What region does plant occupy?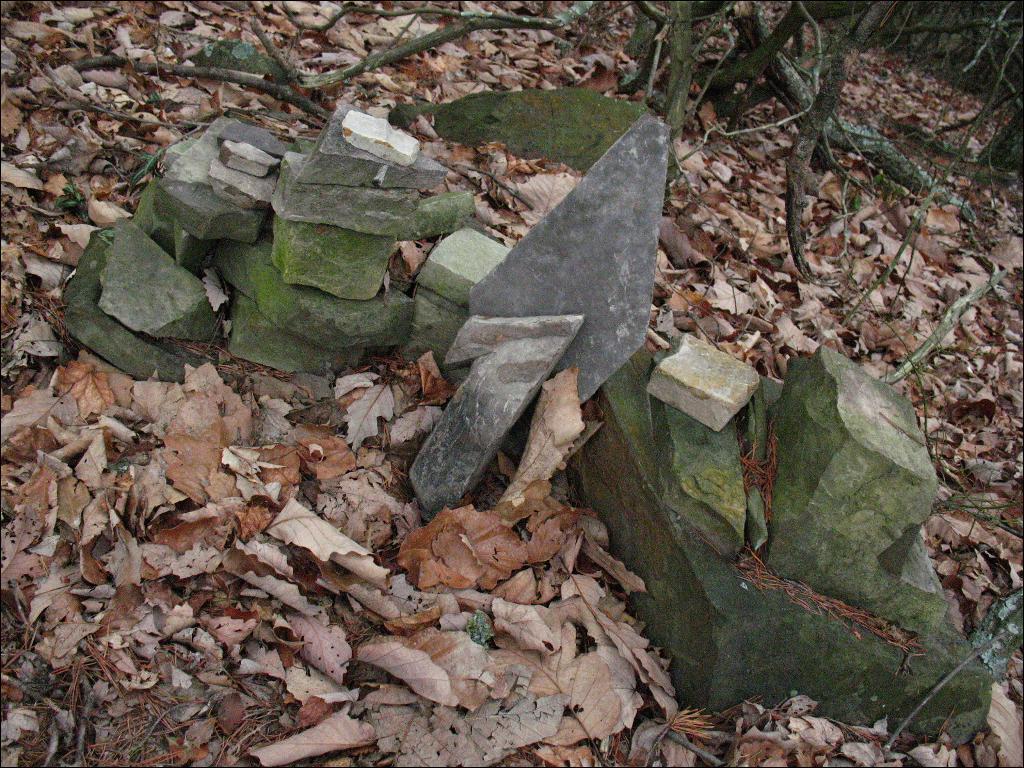
134, 147, 168, 182.
